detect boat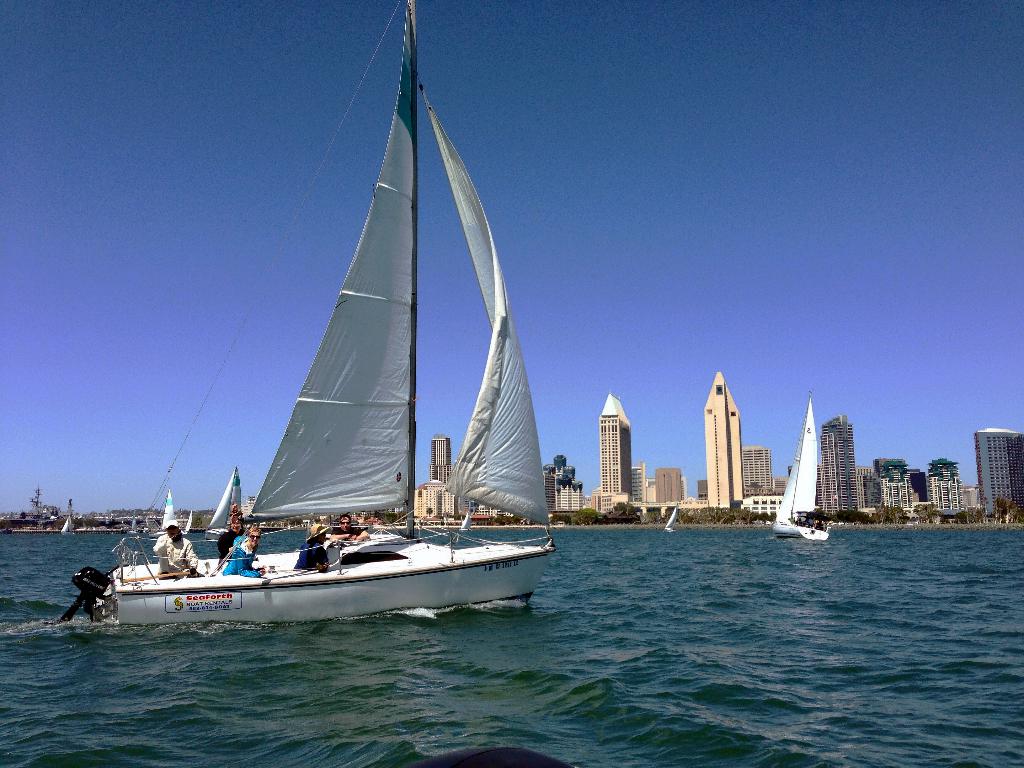
bbox(183, 509, 194, 543)
